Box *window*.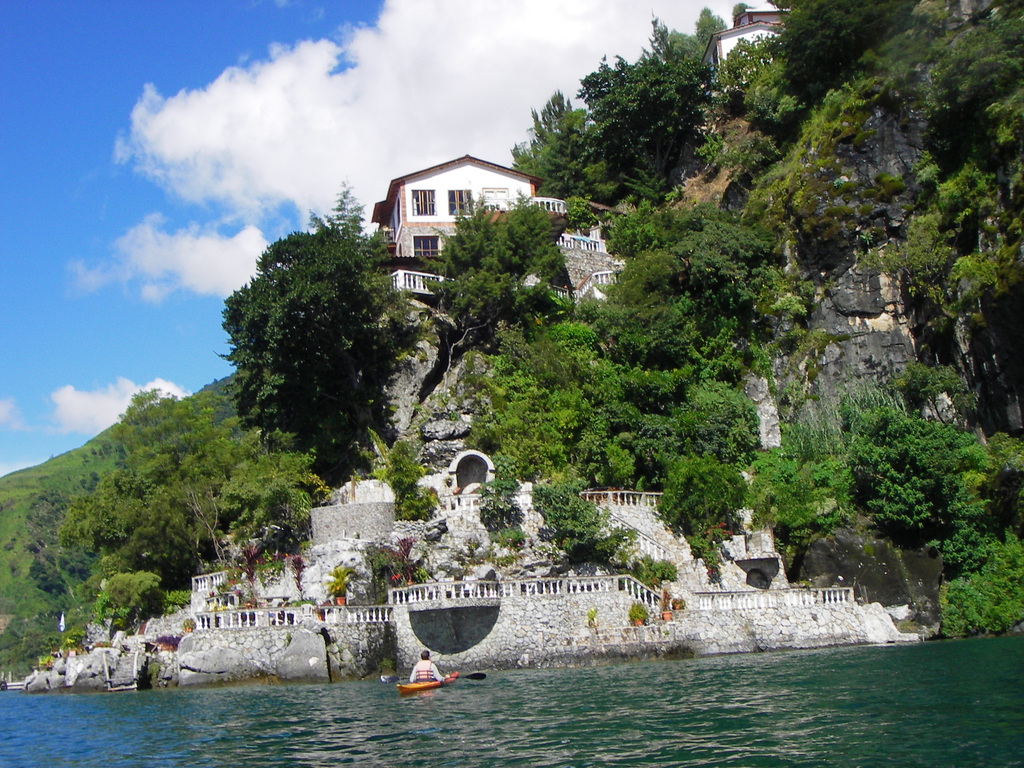
[441,182,483,220].
